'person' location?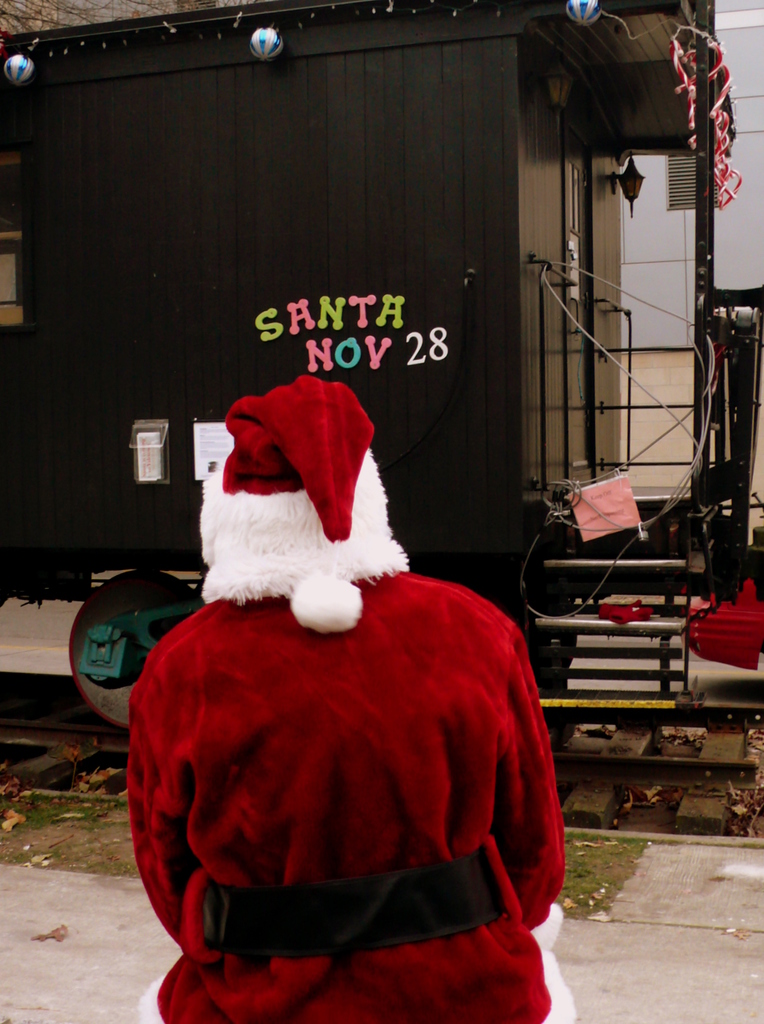
box=[127, 374, 573, 1023]
